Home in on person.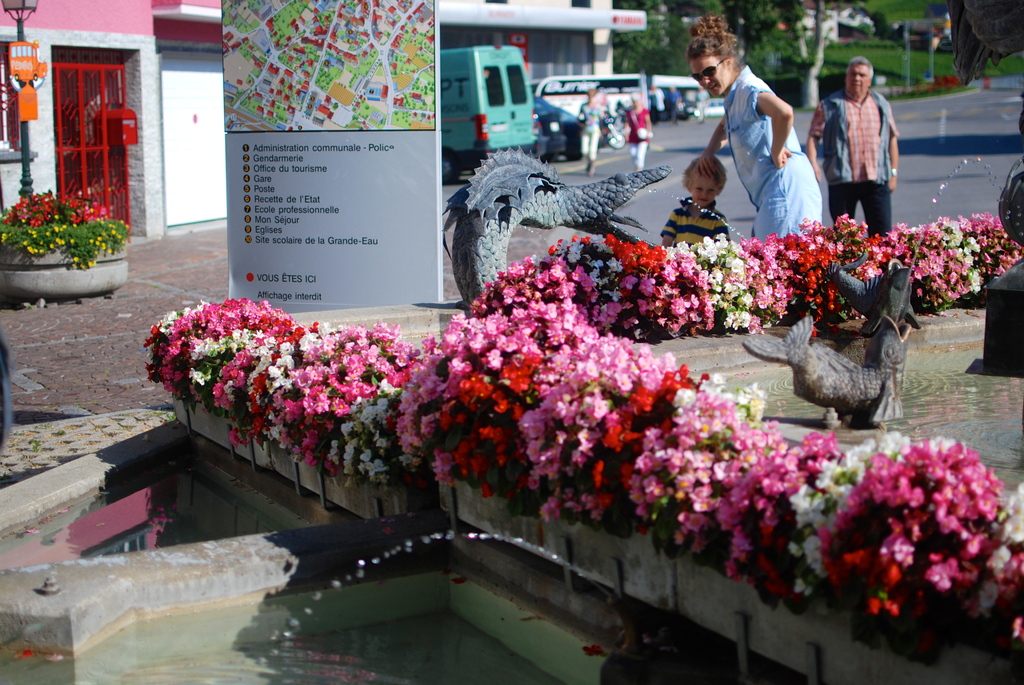
Homed in at box(662, 159, 732, 251).
